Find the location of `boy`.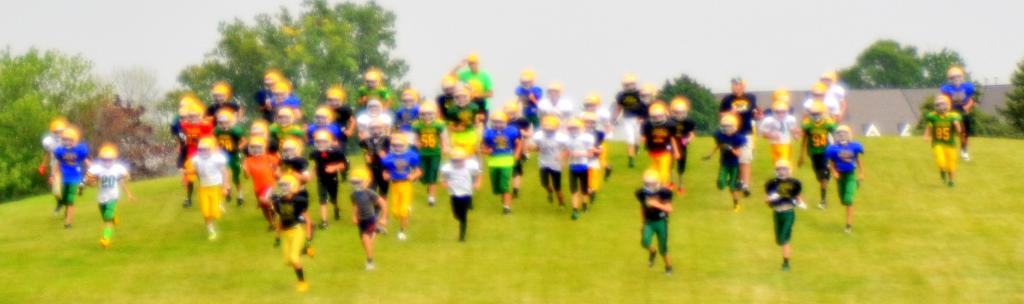
Location: bbox(568, 119, 598, 219).
